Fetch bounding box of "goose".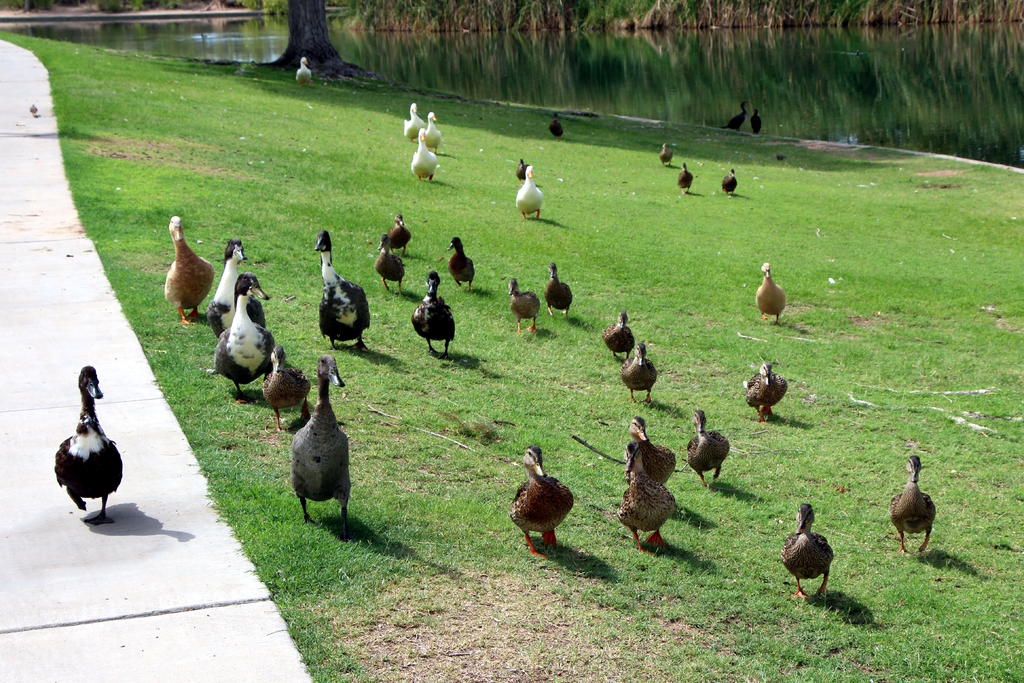
Bbox: <box>721,165,740,195</box>.
